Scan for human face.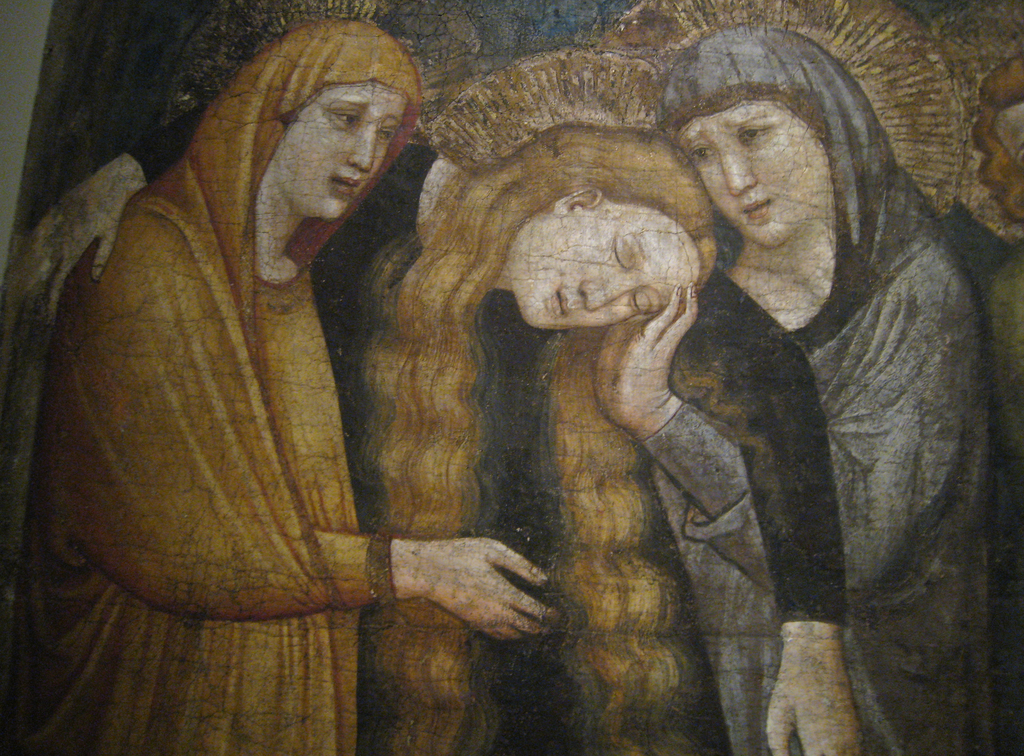
Scan result: x1=672, y1=102, x2=835, y2=256.
